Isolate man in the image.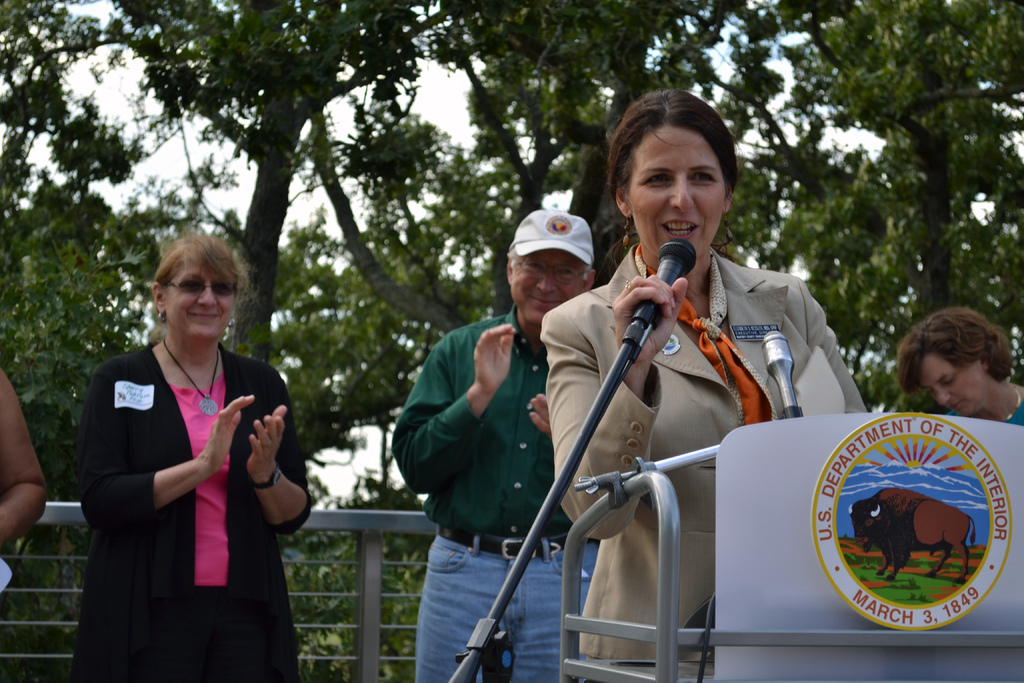
Isolated region: 392:209:596:682.
